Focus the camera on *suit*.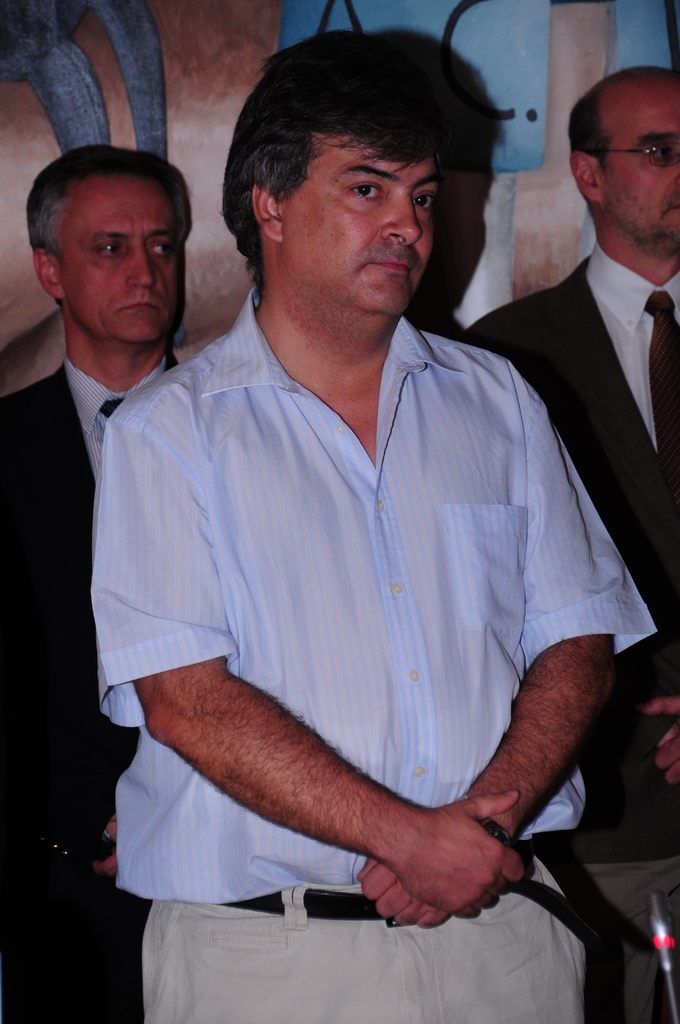
Focus region: [x1=498, y1=102, x2=679, y2=692].
